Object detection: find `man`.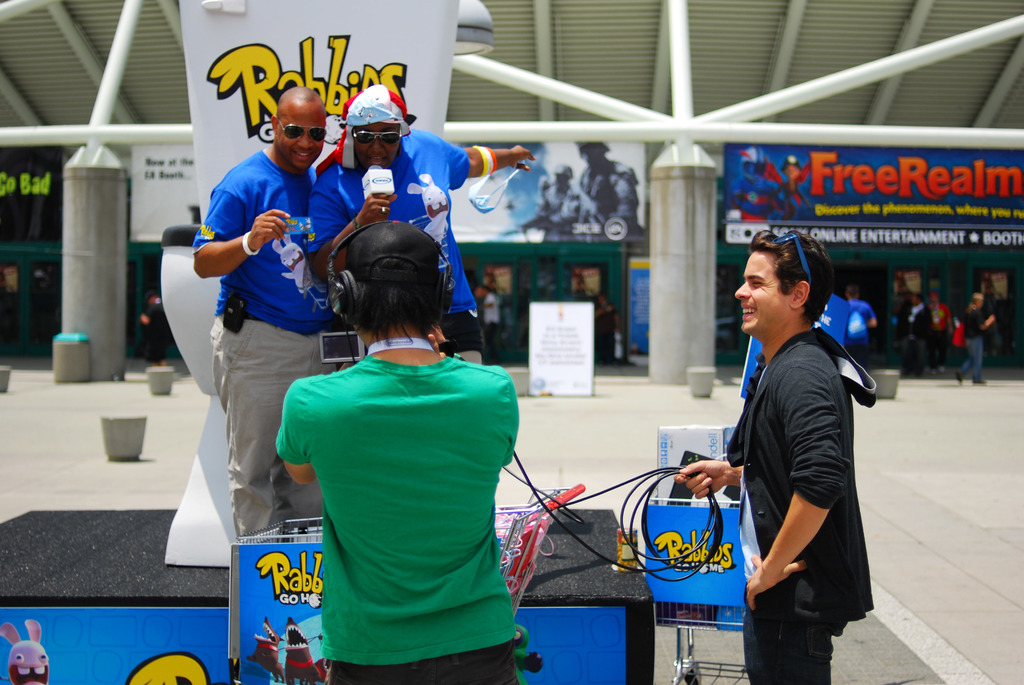
473,282,500,363.
